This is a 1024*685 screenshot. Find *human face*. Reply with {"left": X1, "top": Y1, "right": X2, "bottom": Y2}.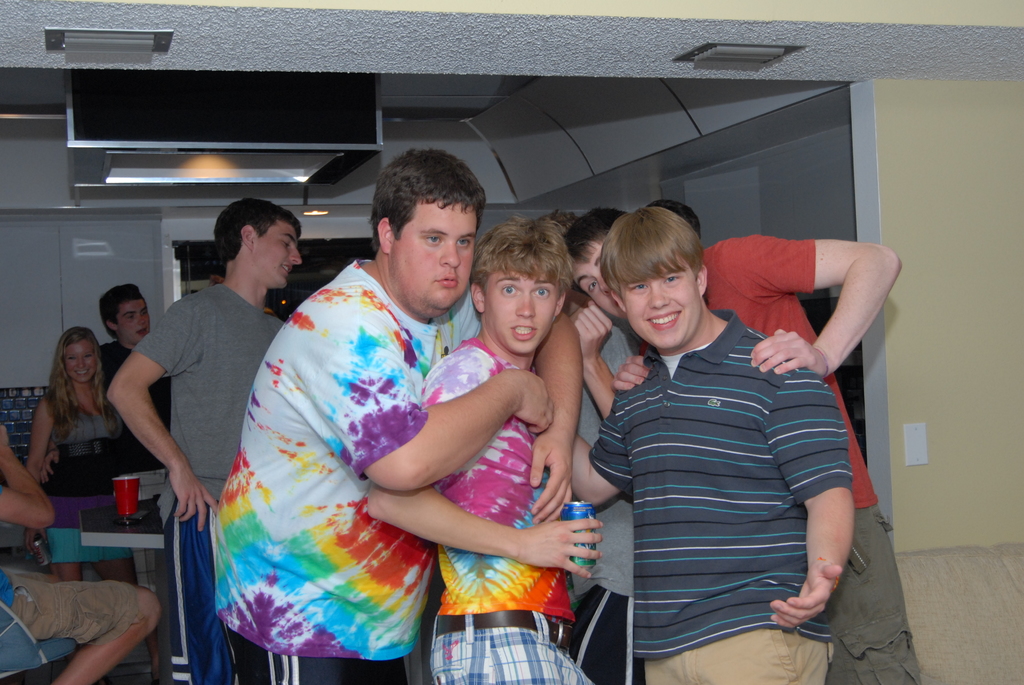
{"left": 253, "top": 221, "right": 301, "bottom": 294}.
